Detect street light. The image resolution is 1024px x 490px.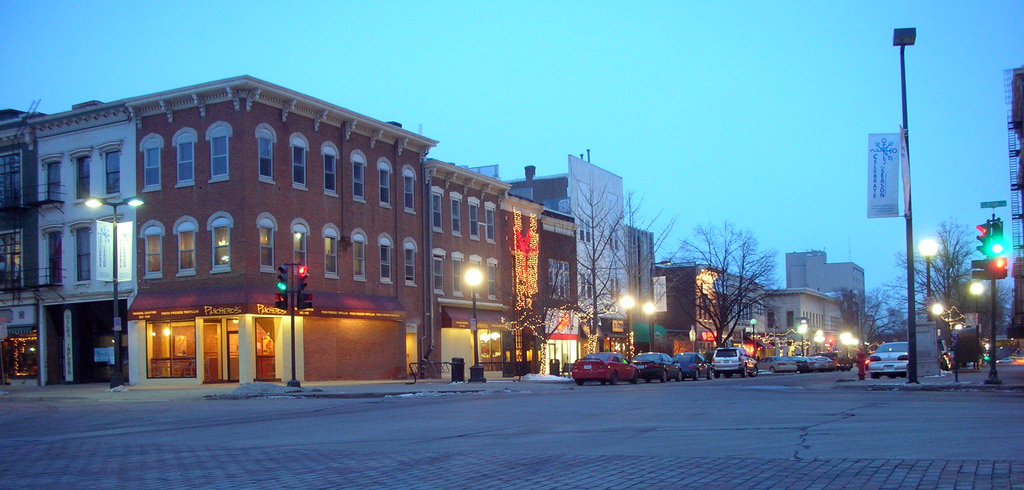
[76,193,146,391].
